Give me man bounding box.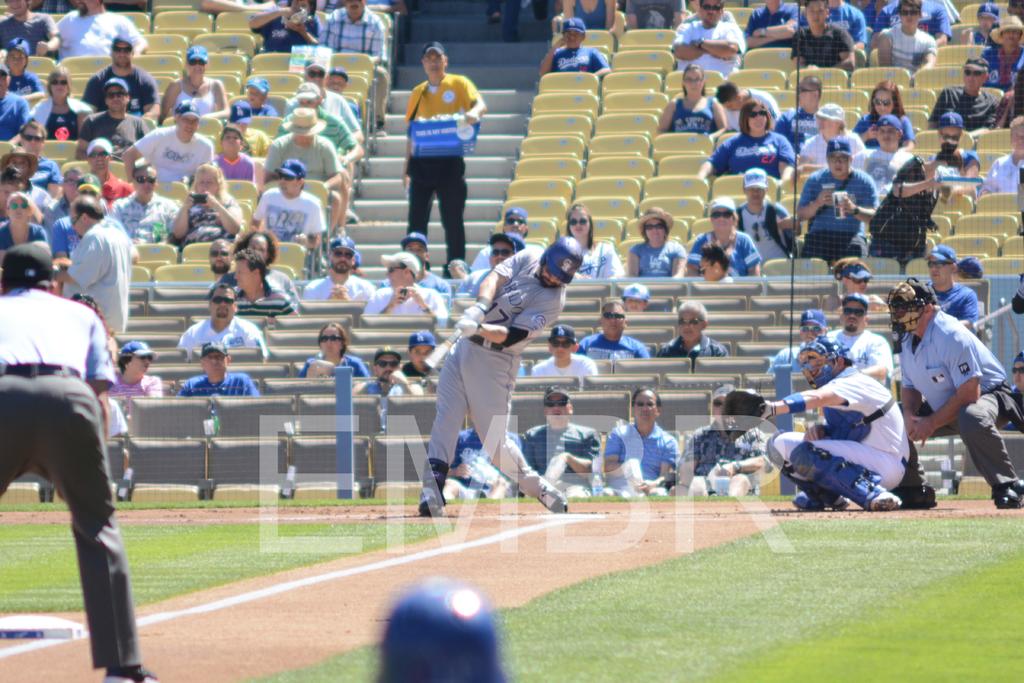
region(226, 248, 300, 318).
